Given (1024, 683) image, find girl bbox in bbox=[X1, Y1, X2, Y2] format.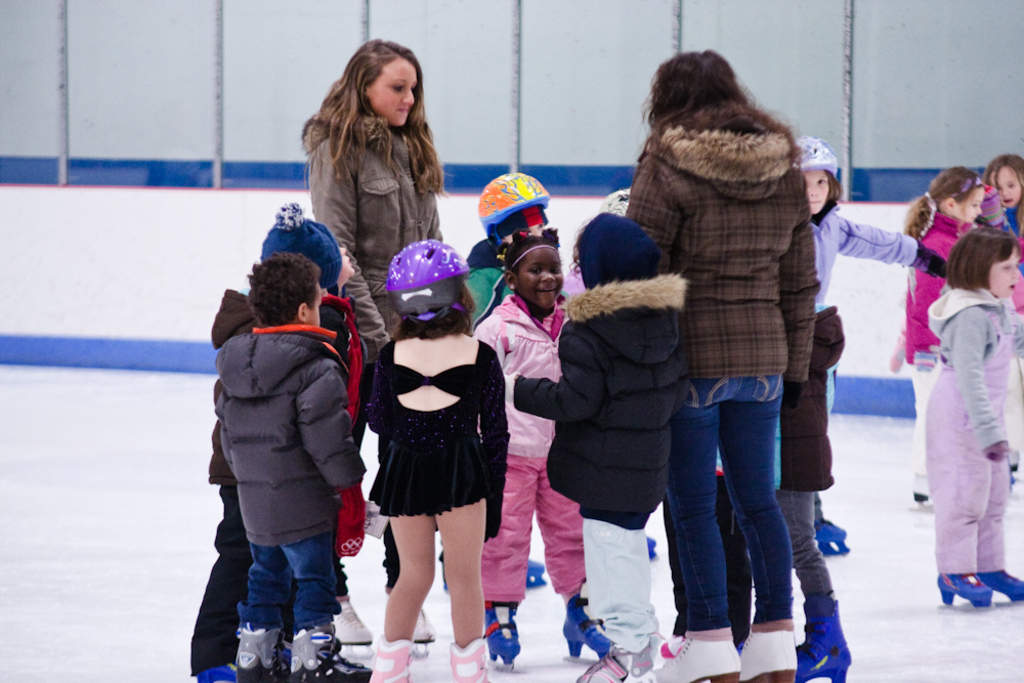
bbox=[505, 214, 684, 680].
